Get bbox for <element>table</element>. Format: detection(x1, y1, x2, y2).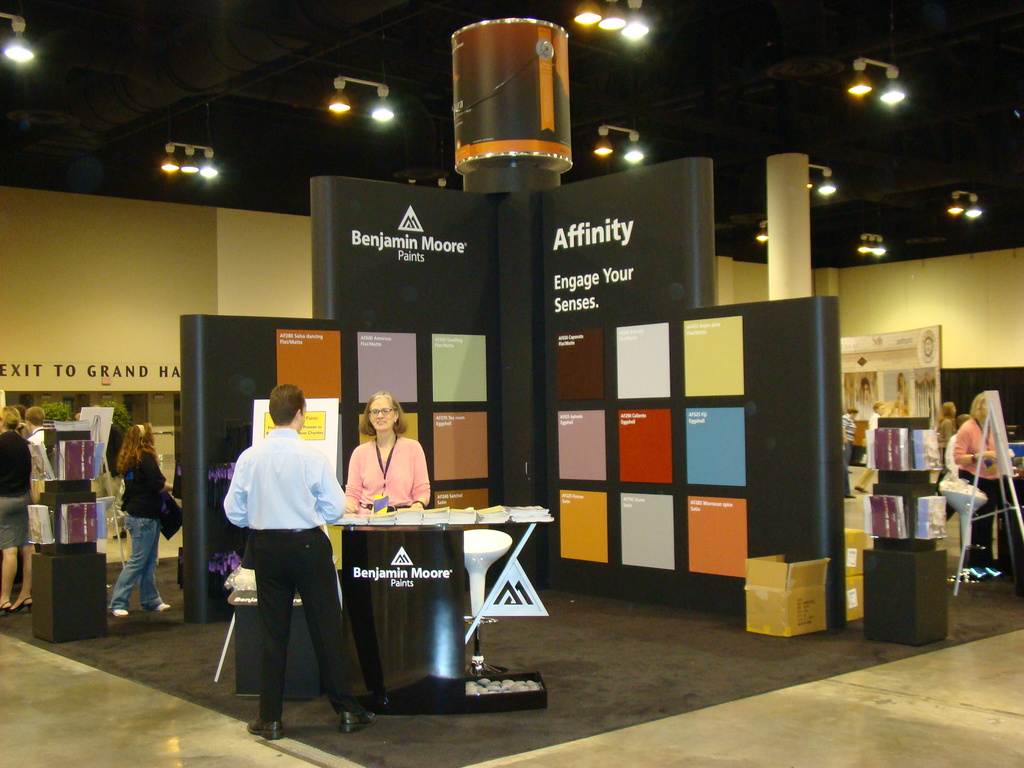
detection(250, 498, 511, 725).
